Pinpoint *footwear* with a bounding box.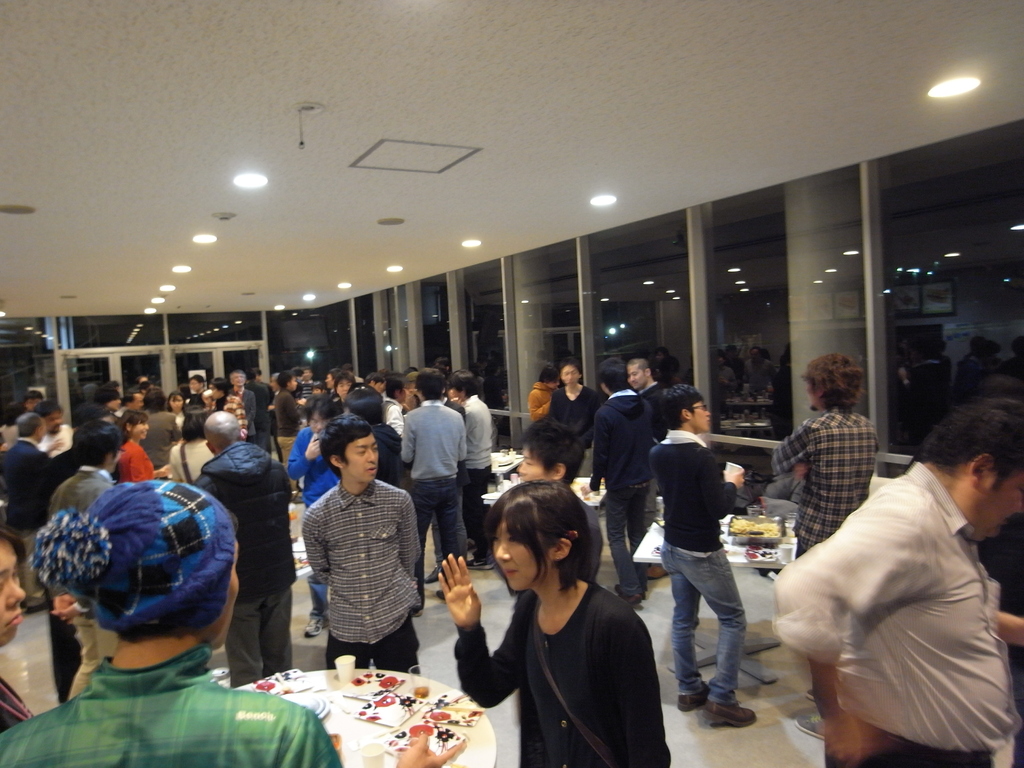
[left=303, top=614, right=330, bottom=639].
